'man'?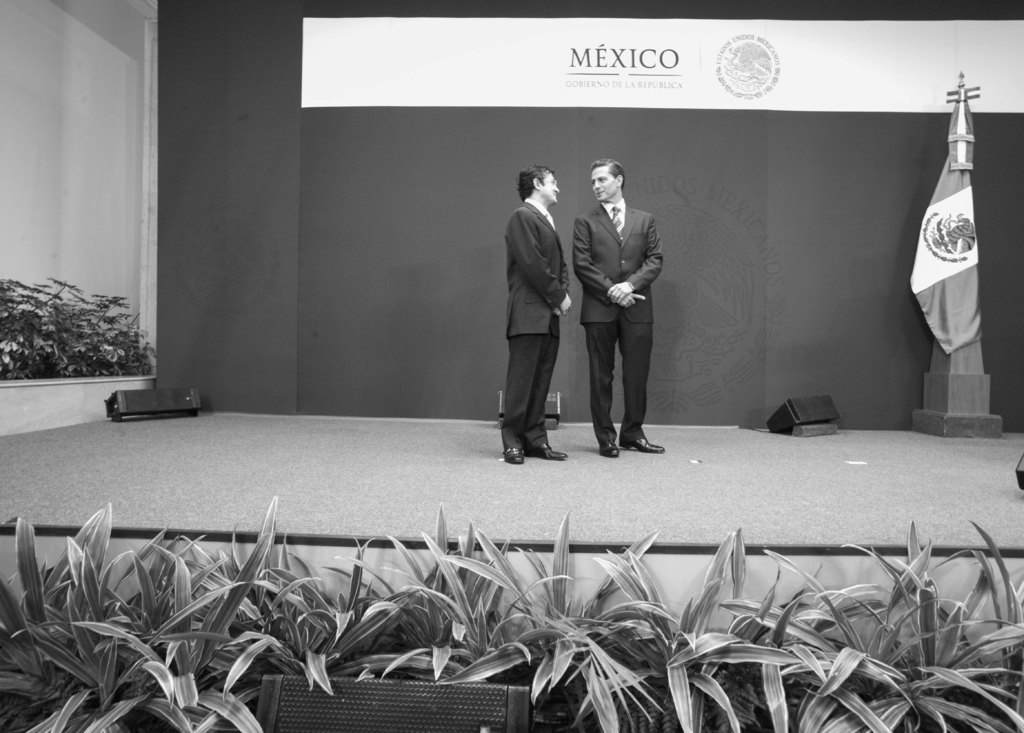
rect(503, 164, 568, 465)
